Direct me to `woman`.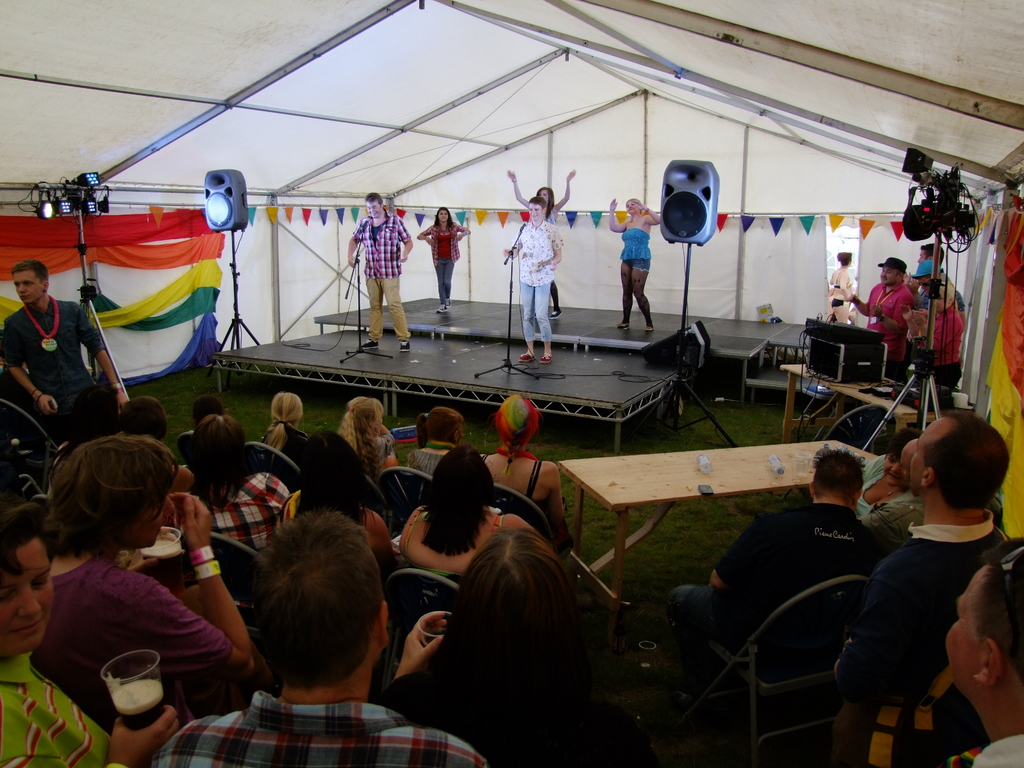
Direction: [377, 525, 626, 767].
